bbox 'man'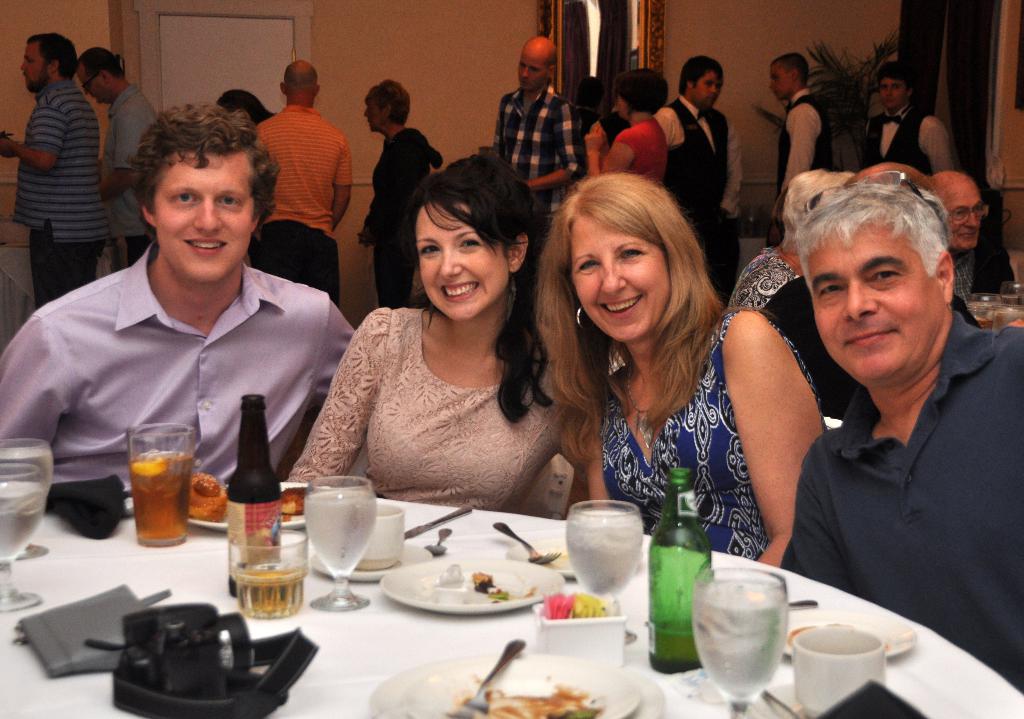
(4, 31, 110, 306)
